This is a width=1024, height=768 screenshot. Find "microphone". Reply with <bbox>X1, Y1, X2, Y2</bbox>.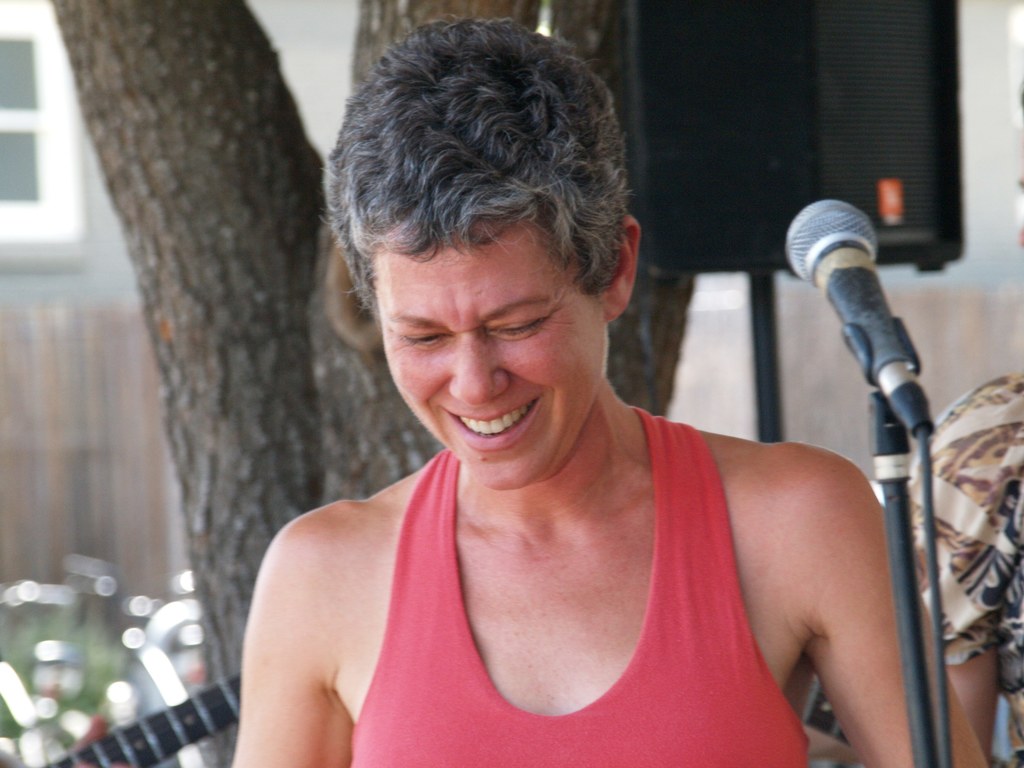
<bbox>786, 188, 938, 425</bbox>.
